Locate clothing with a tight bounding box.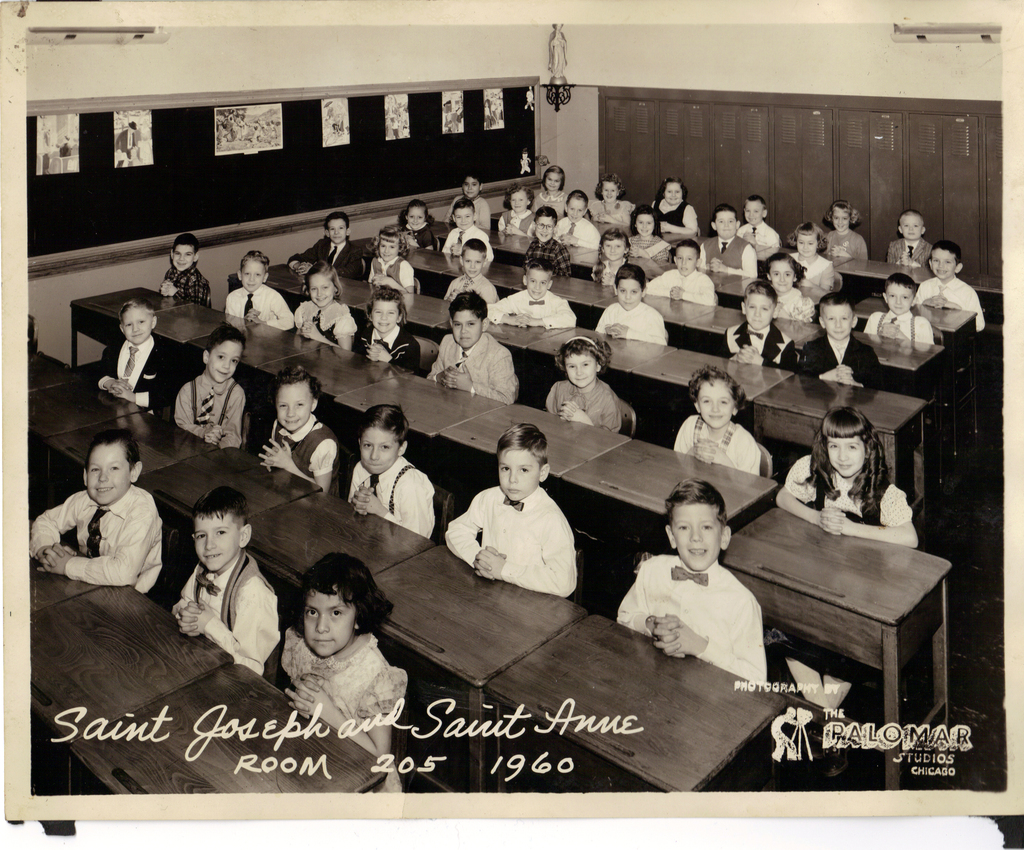
<bbox>368, 257, 415, 288</bbox>.
